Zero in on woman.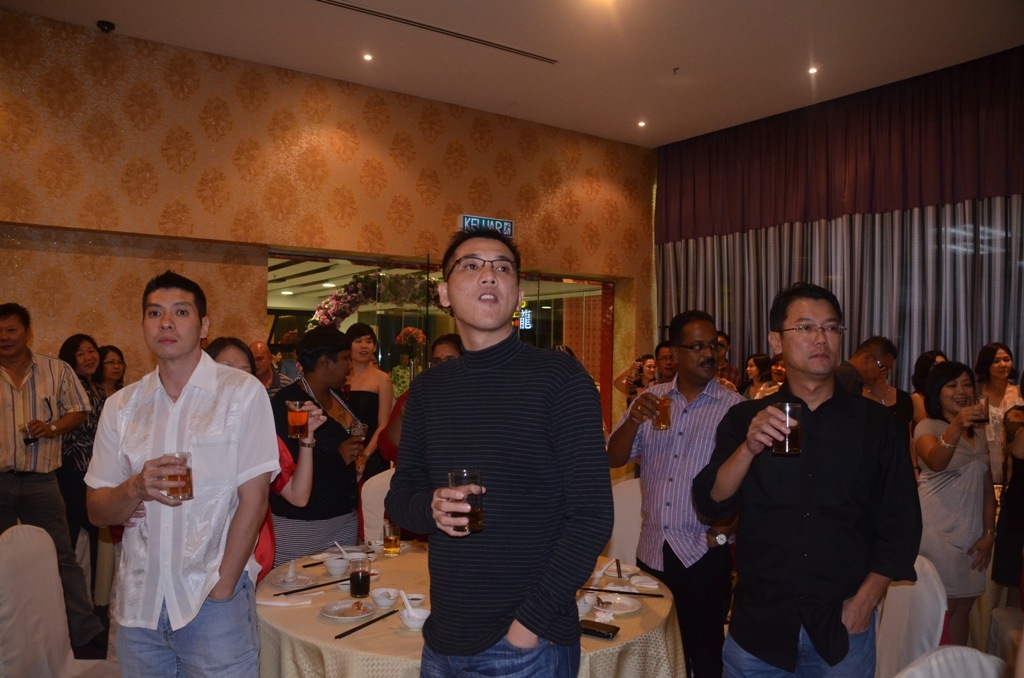
Zeroed in: {"left": 611, "top": 356, "right": 655, "bottom": 405}.
